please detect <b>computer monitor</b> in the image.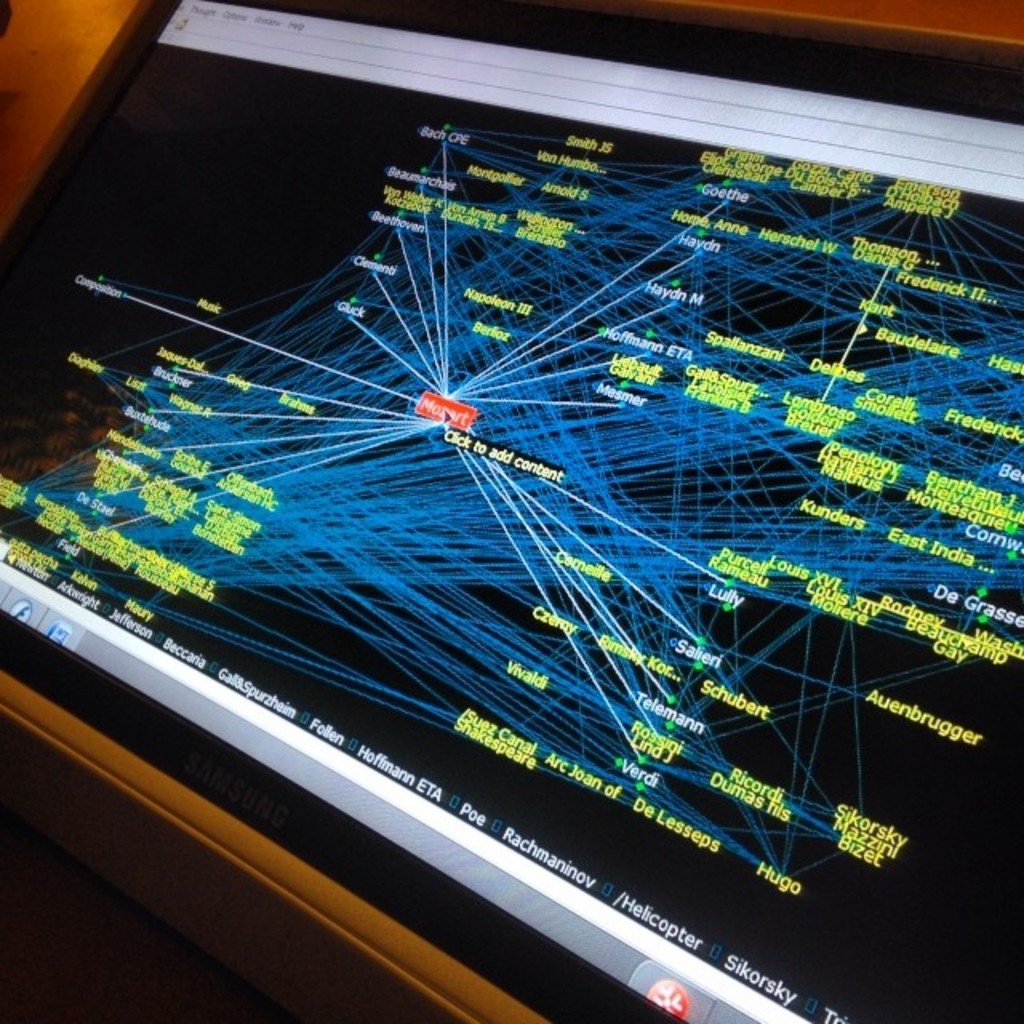
(0,0,1008,1023).
